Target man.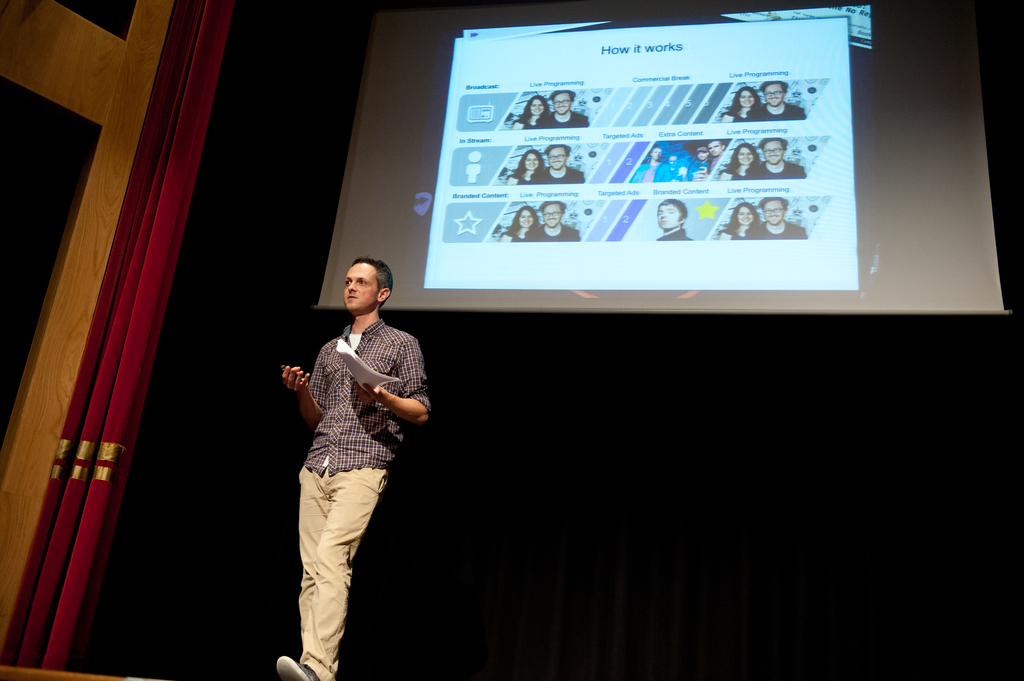
Target region: x1=654, y1=202, x2=703, y2=243.
